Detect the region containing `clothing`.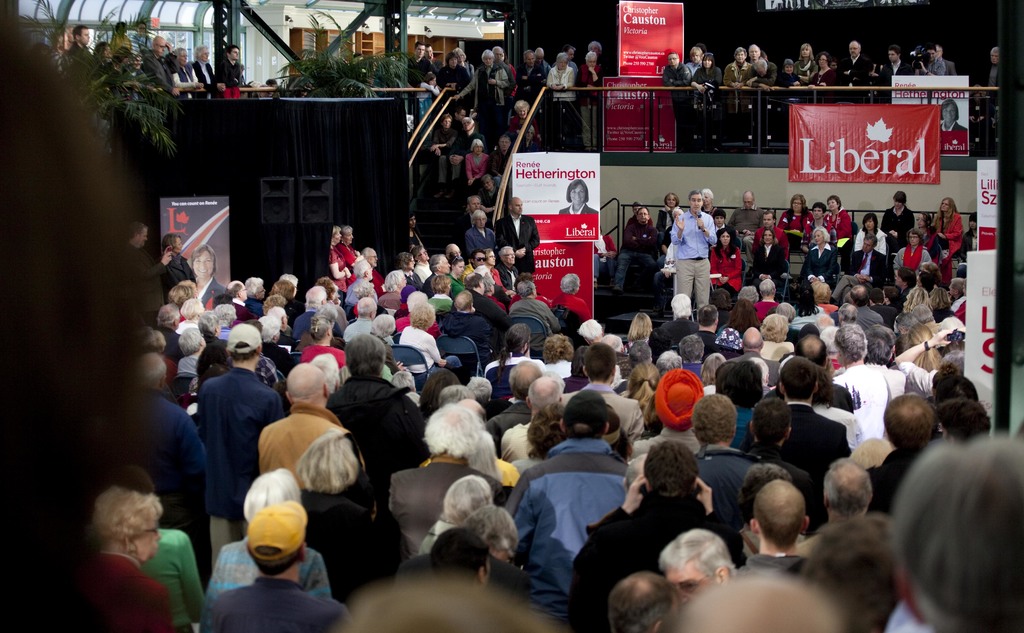
locate(329, 248, 345, 305).
